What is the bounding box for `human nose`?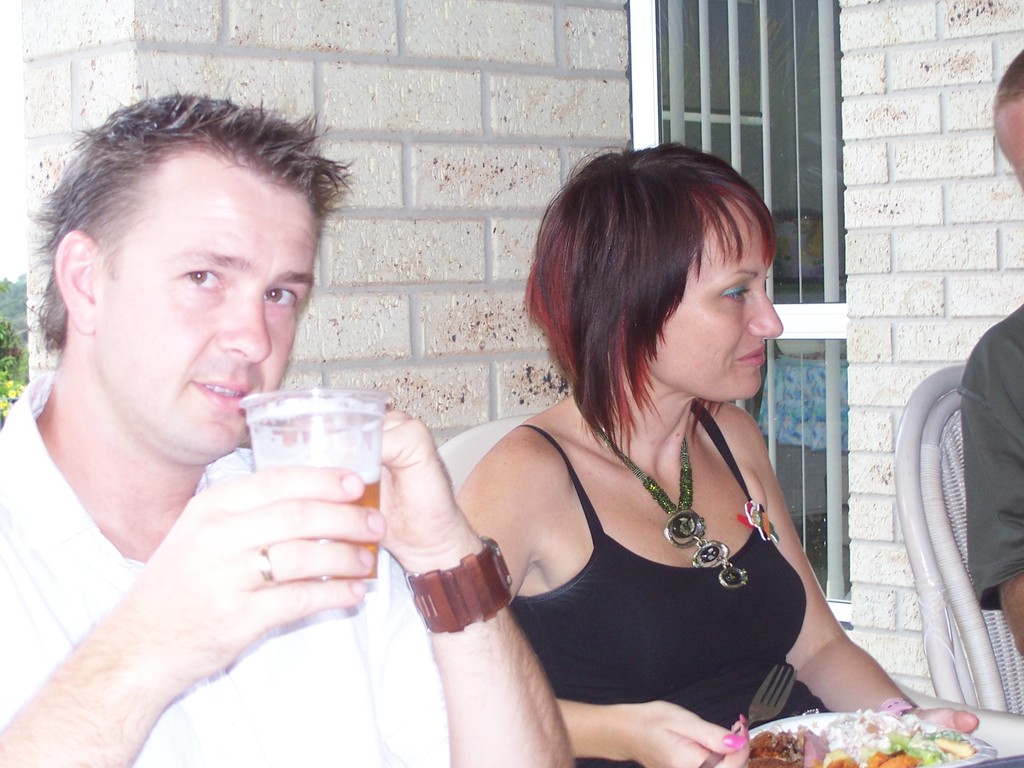
region(214, 294, 273, 364).
